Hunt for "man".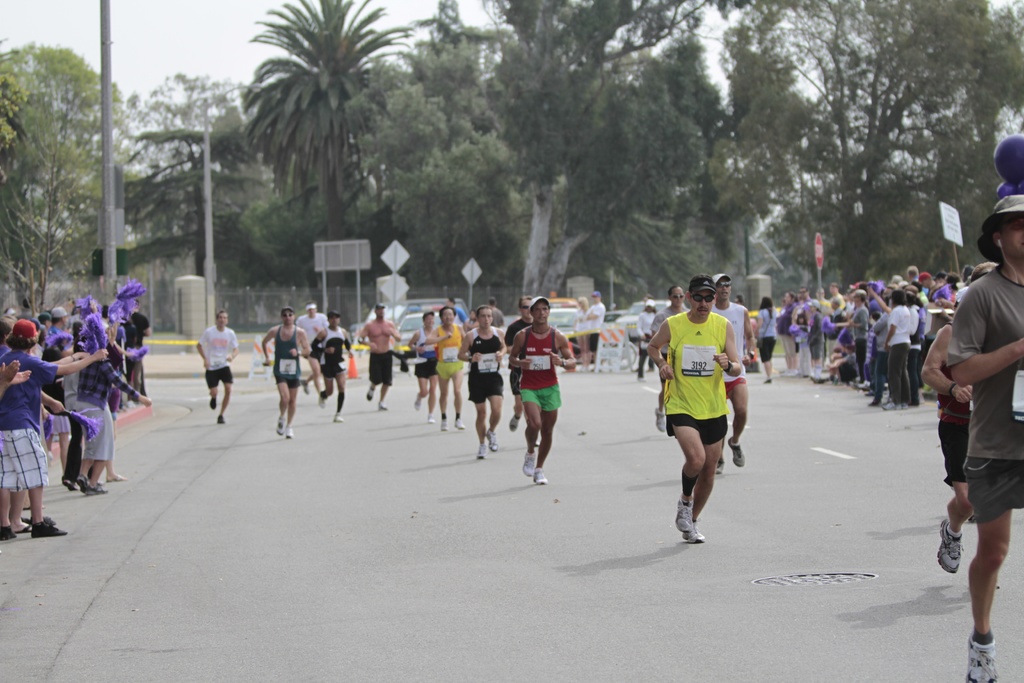
Hunted down at crop(947, 190, 1023, 682).
